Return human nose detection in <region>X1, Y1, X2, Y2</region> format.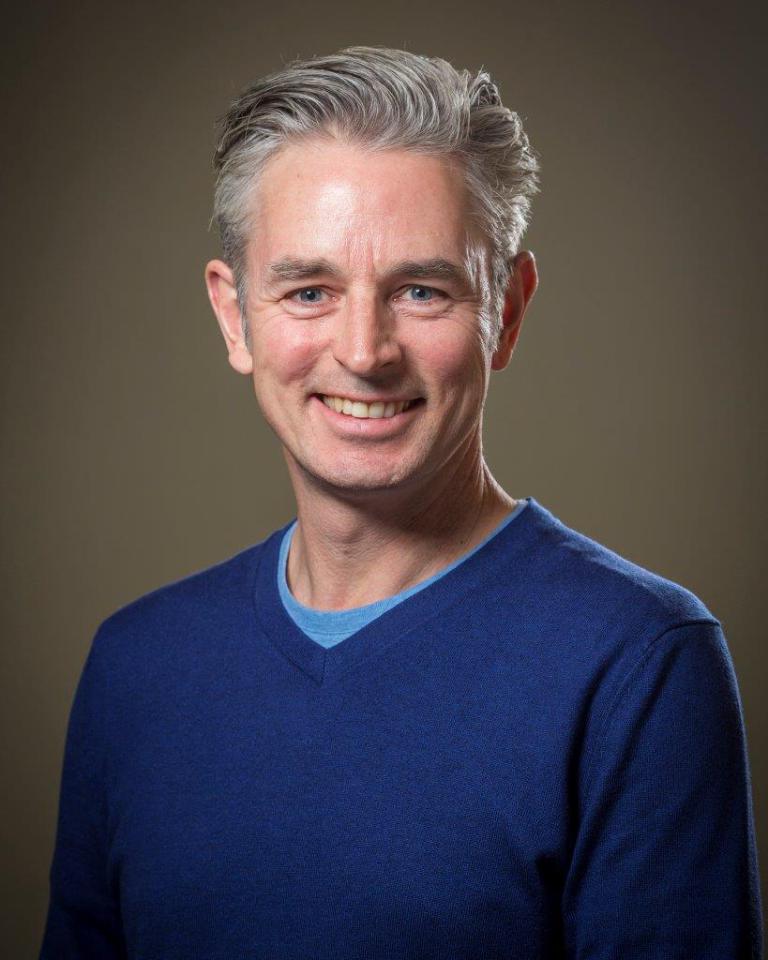
<region>333, 291, 403, 377</region>.
